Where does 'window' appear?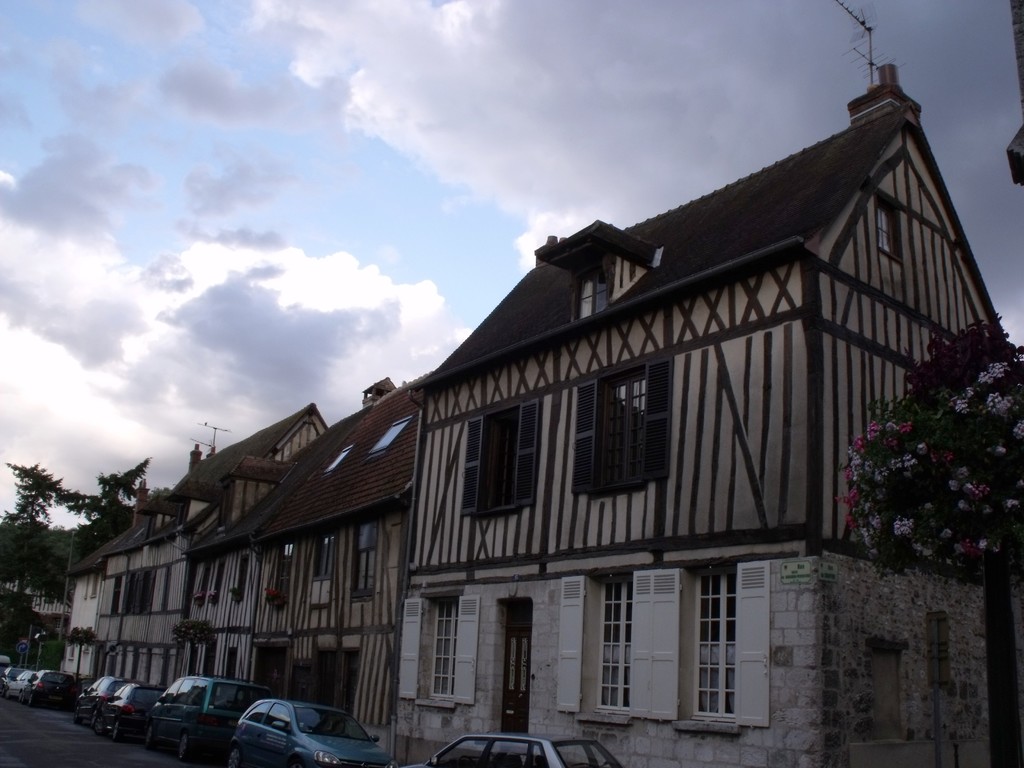
Appears at x1=273, y1=536, x2=300, y2=607.
